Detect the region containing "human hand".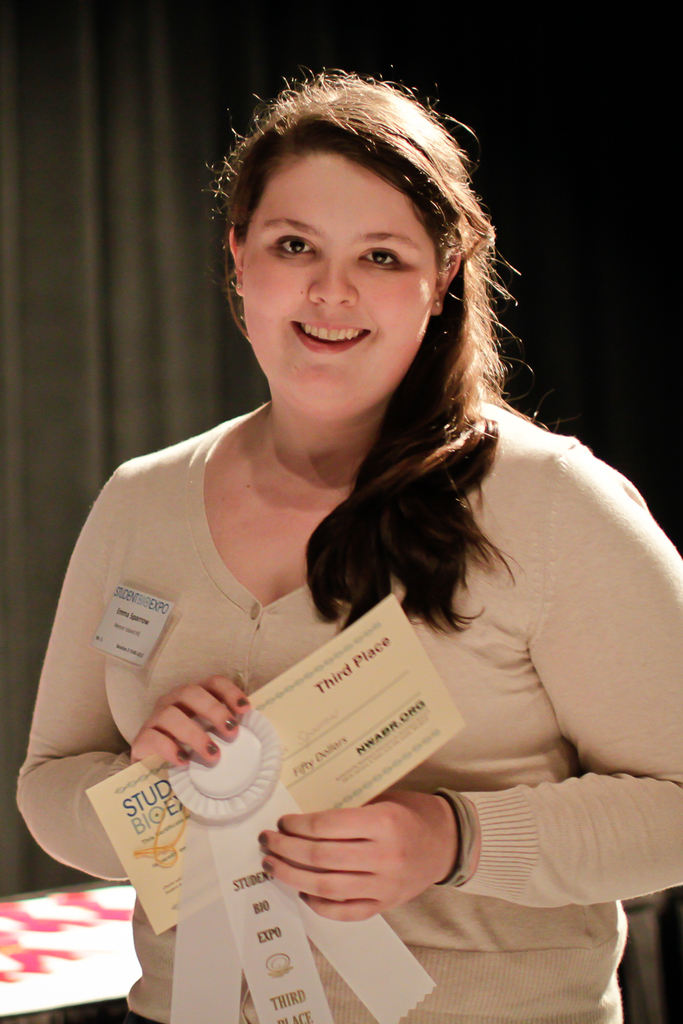
<region>128, 675, 254, 767</region>.
